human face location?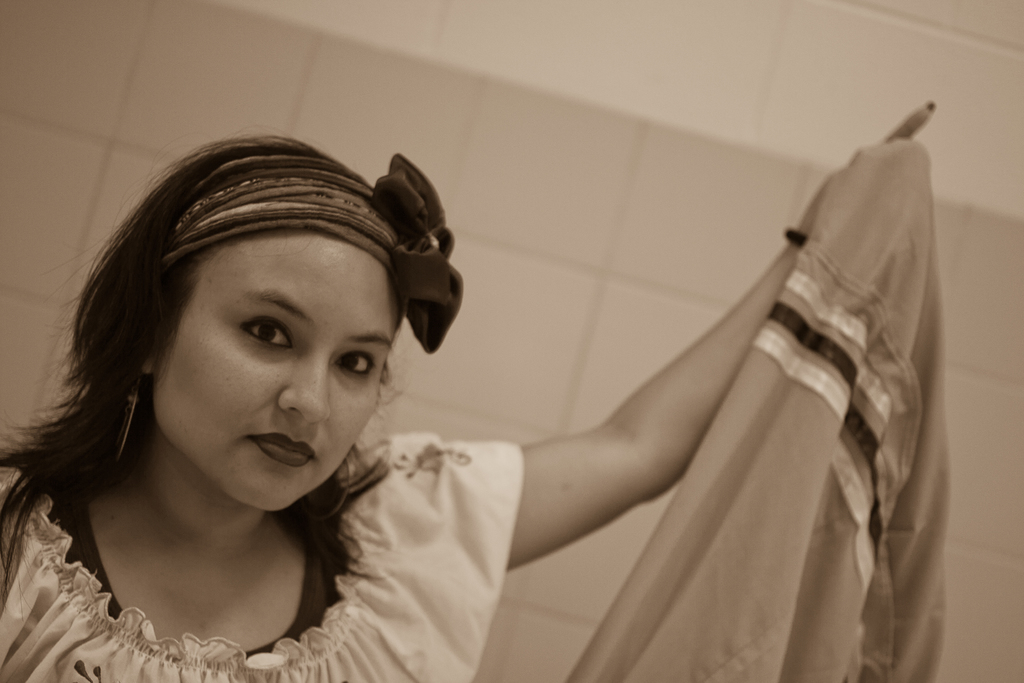
region(144, 233, 396, 509)
